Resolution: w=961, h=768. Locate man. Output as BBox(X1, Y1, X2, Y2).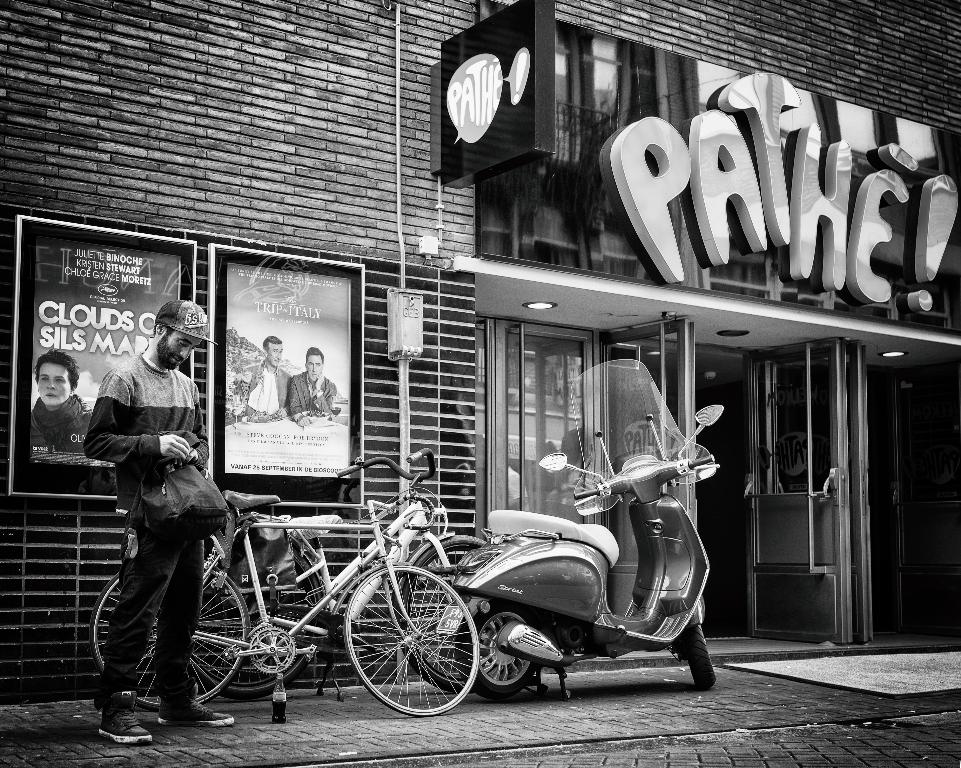
BBox(81, 301, 222, 740).
